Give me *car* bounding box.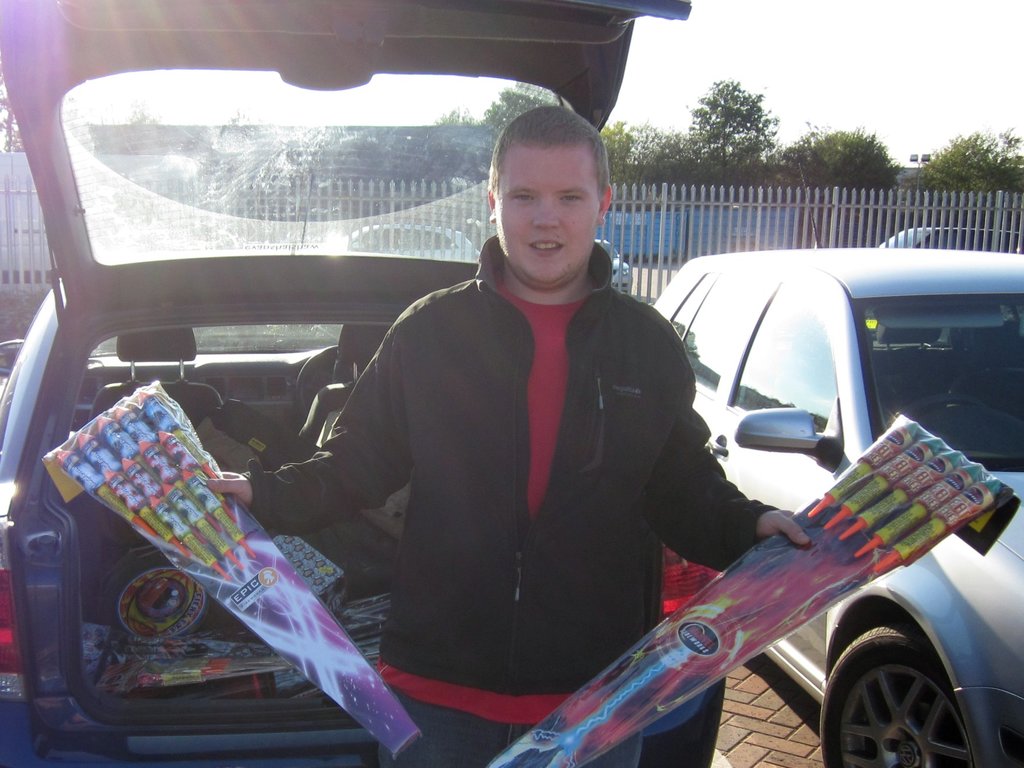
<box>895,223,1023,260</box>.
